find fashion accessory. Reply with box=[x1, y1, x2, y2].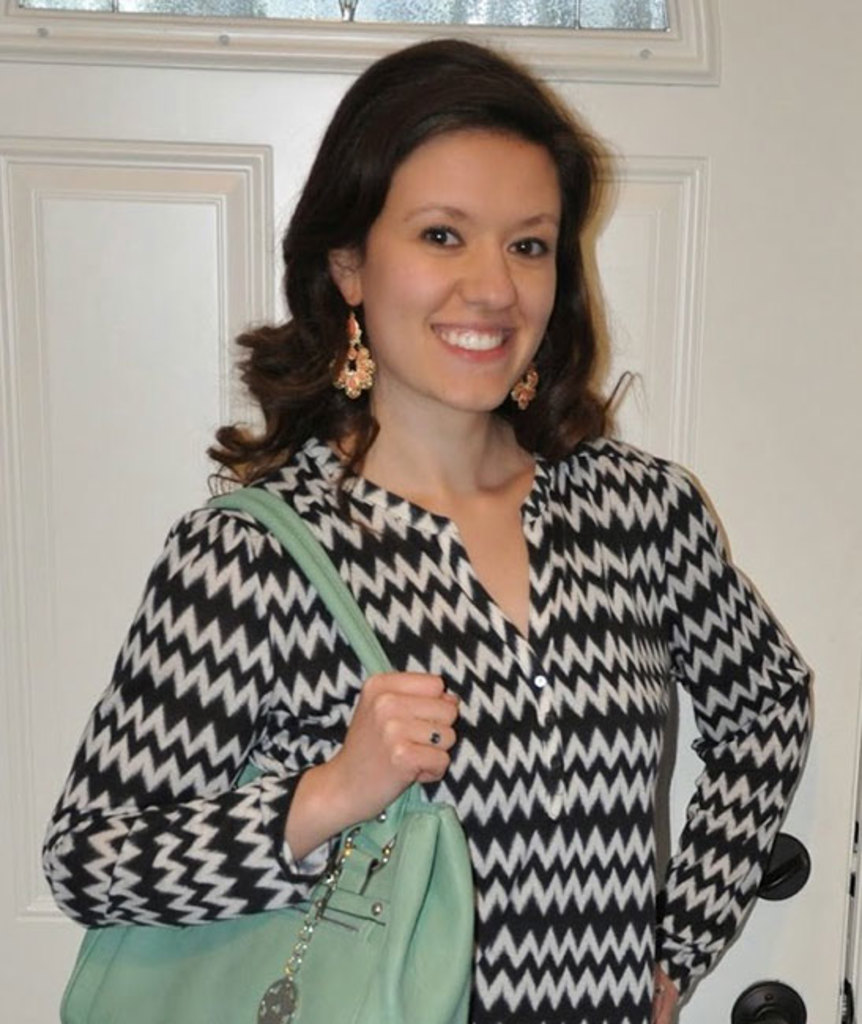
box=[329, 307, 381, 399].
